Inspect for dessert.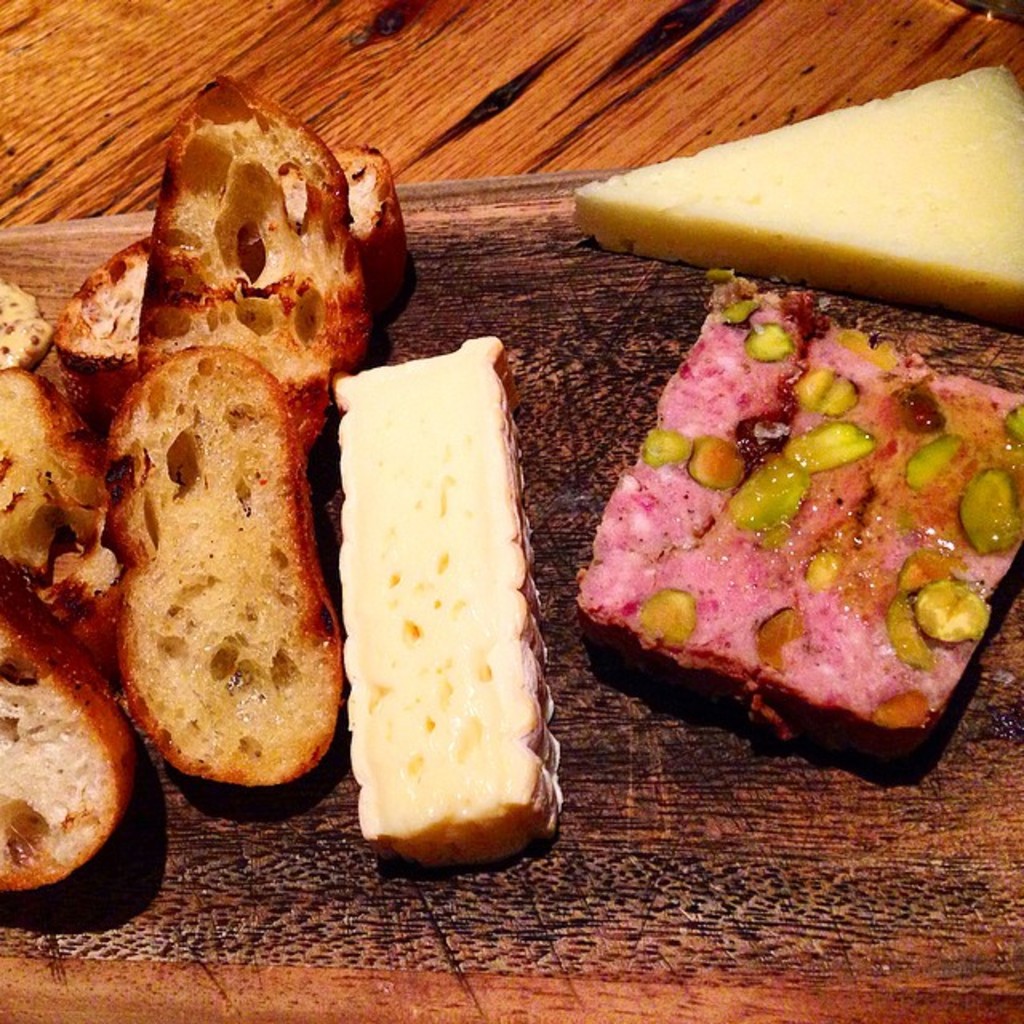
Inspection: 0,563,126,896.
